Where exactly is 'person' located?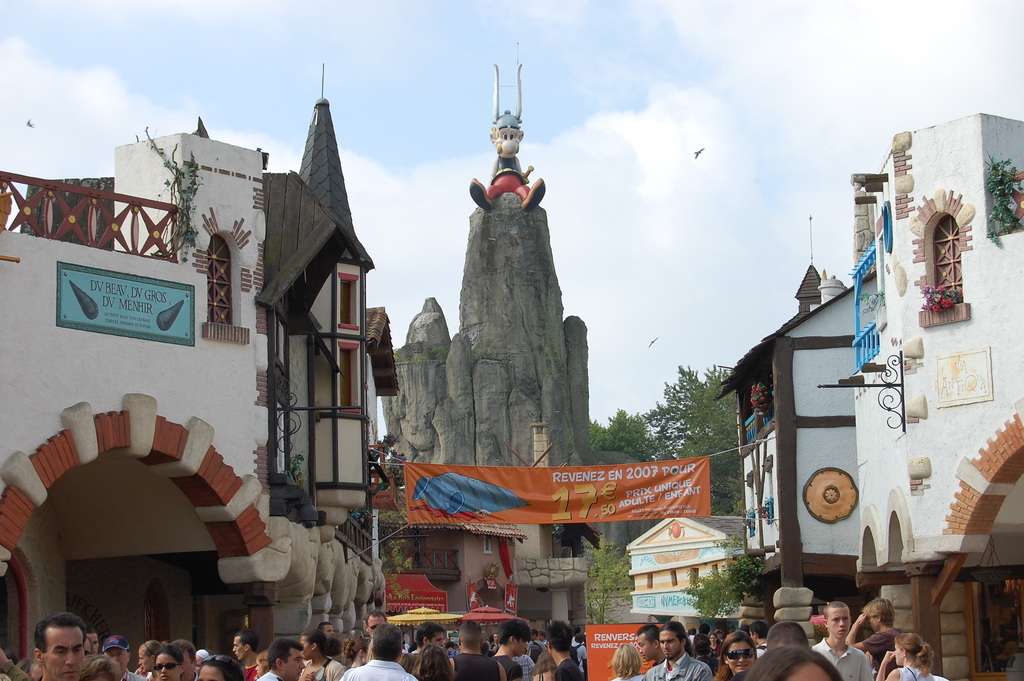
Its bounding box is pyautogui.locateOnScreen(413, 623, 451, 652).
